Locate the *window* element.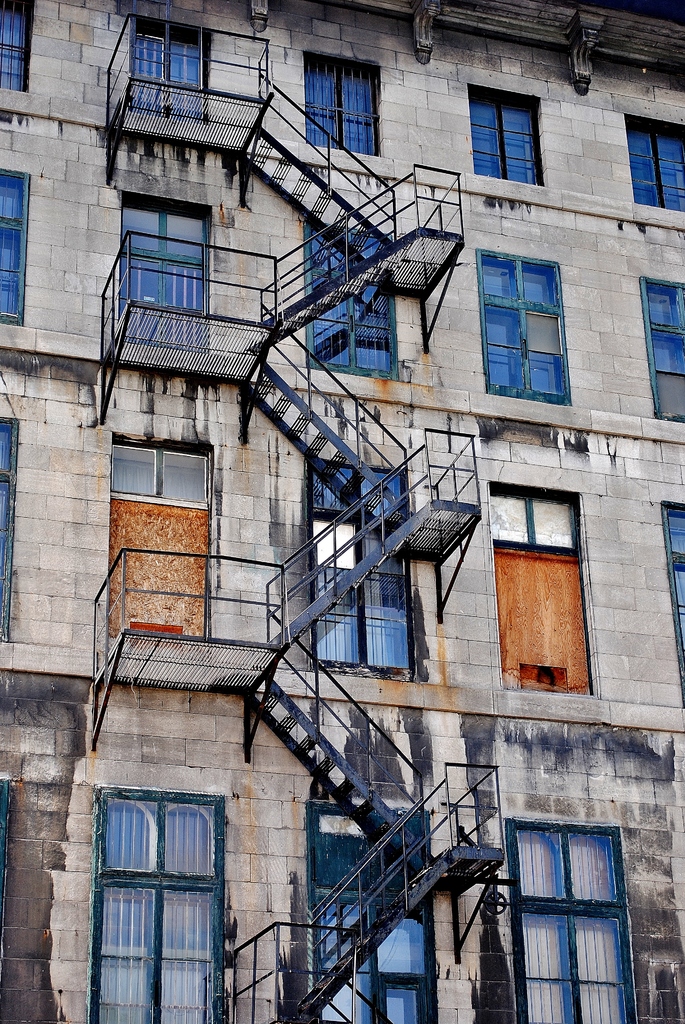
Element bbox: rect(0, 161, 31, 333).
